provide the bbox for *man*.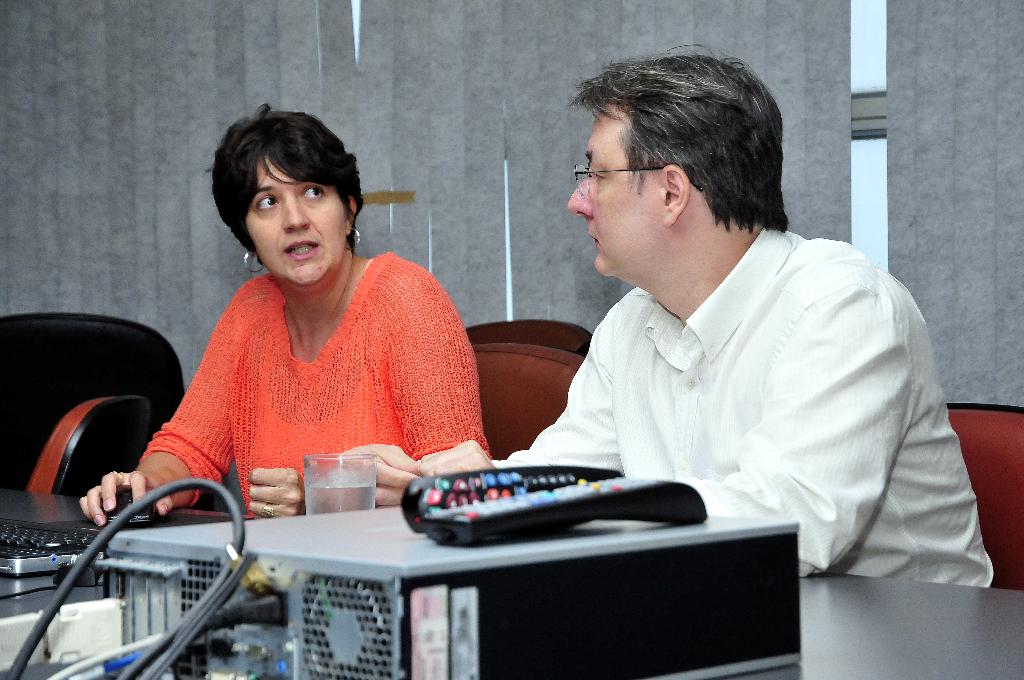
left=432, top=50, right=954, bottom=590.
